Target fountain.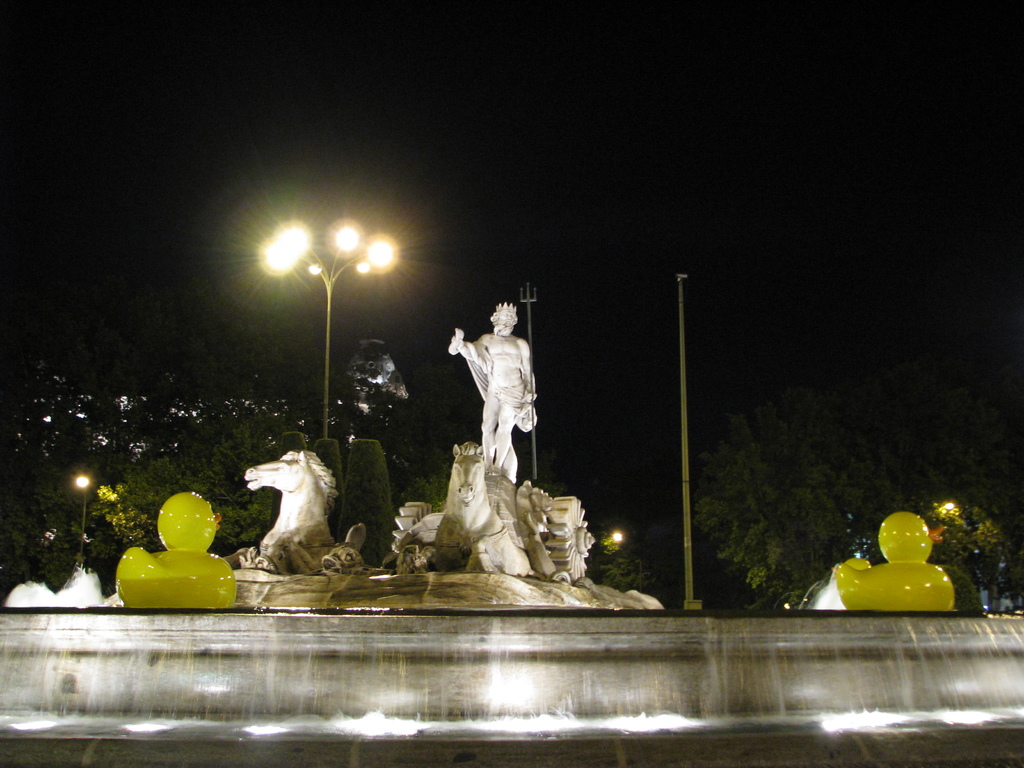
Target region: region(360, 289, 646, 635).
